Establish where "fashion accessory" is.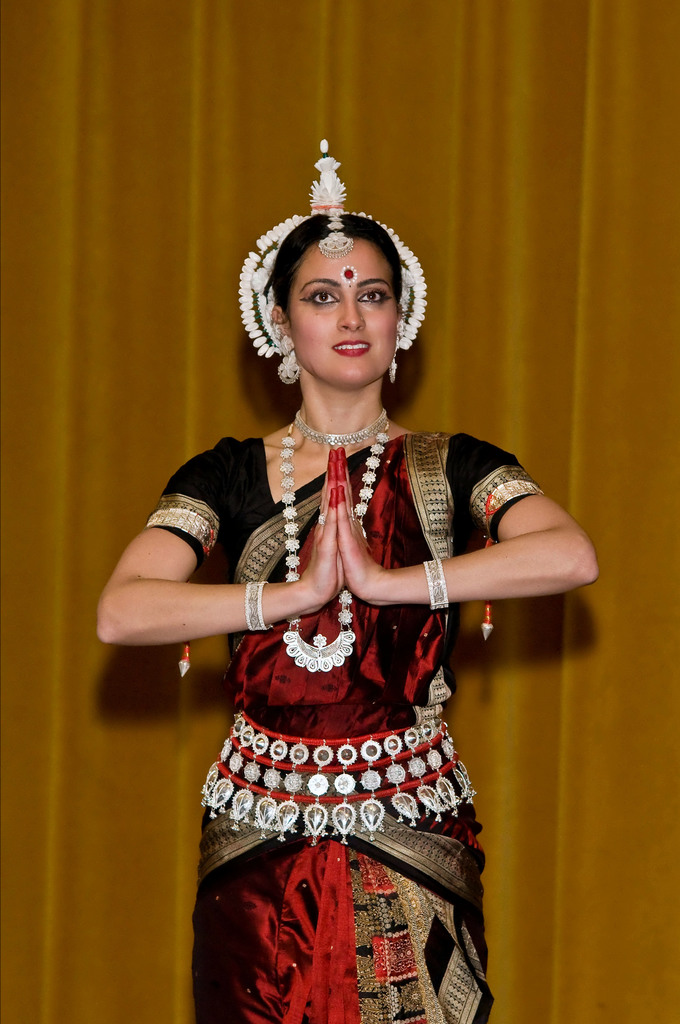
Established at <box>288,405,396,442</box>.
